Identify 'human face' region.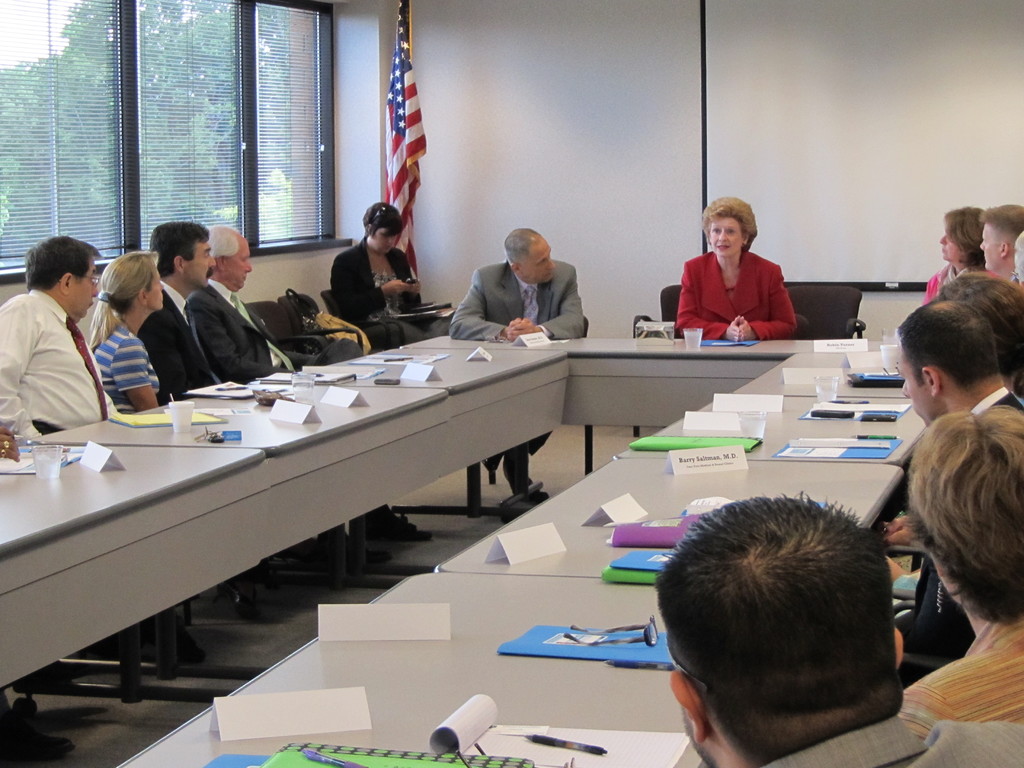
Region: l=520, t=239, r=556, b=284.
